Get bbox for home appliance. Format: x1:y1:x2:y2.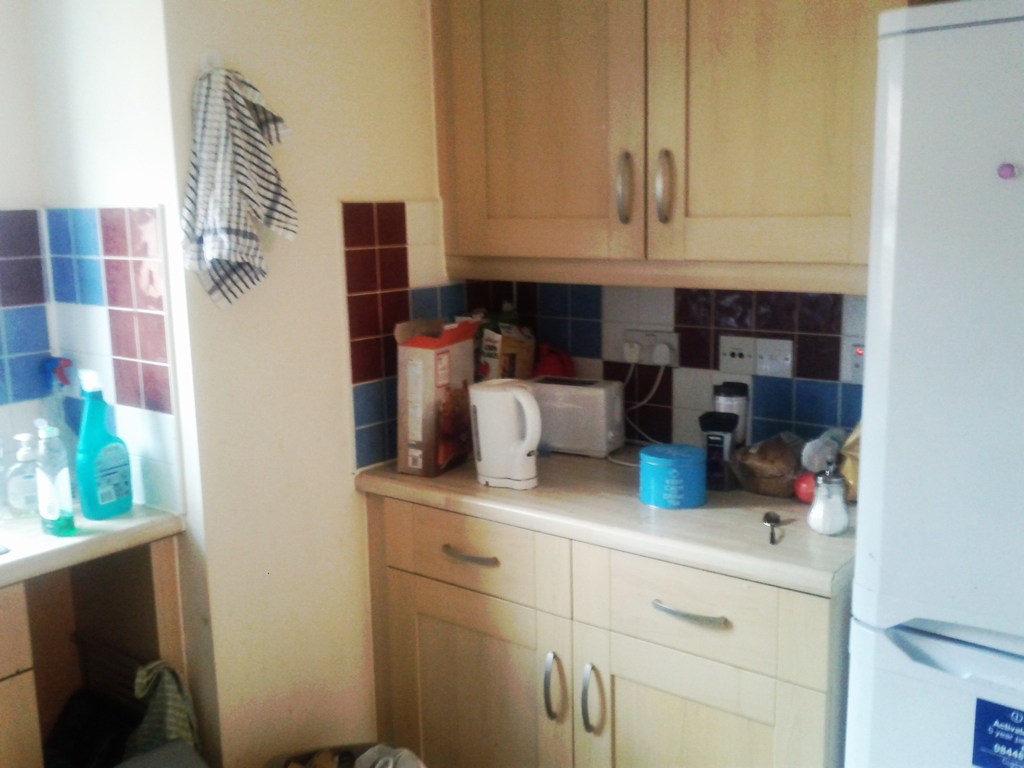
525:376:629:458.
